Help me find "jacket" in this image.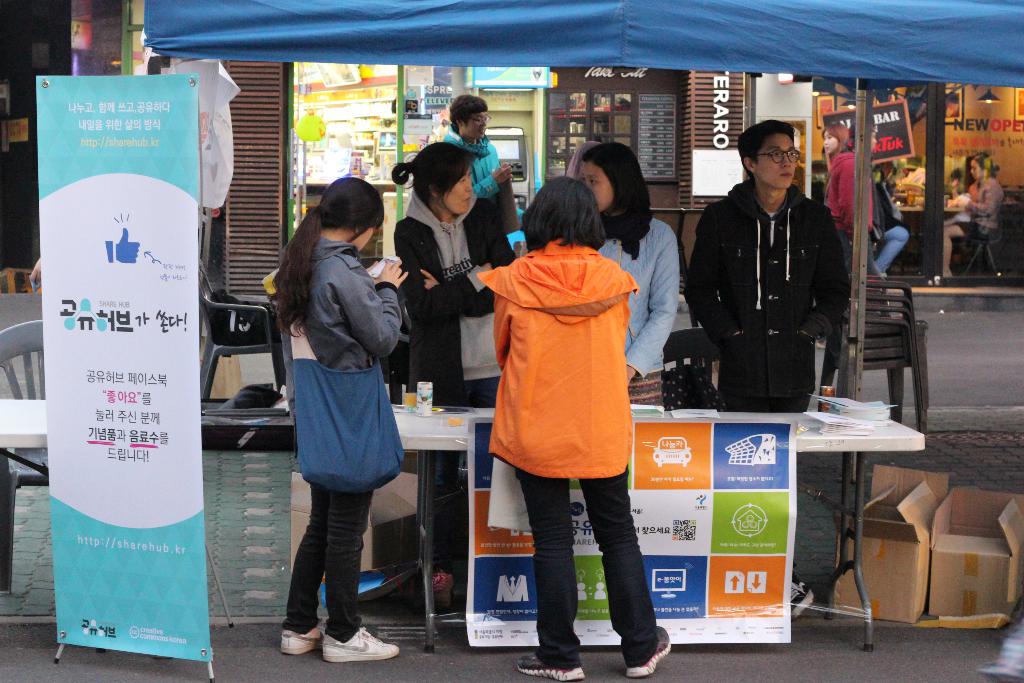
Found it: (left=390, top=185, right=519, bottom=393).
